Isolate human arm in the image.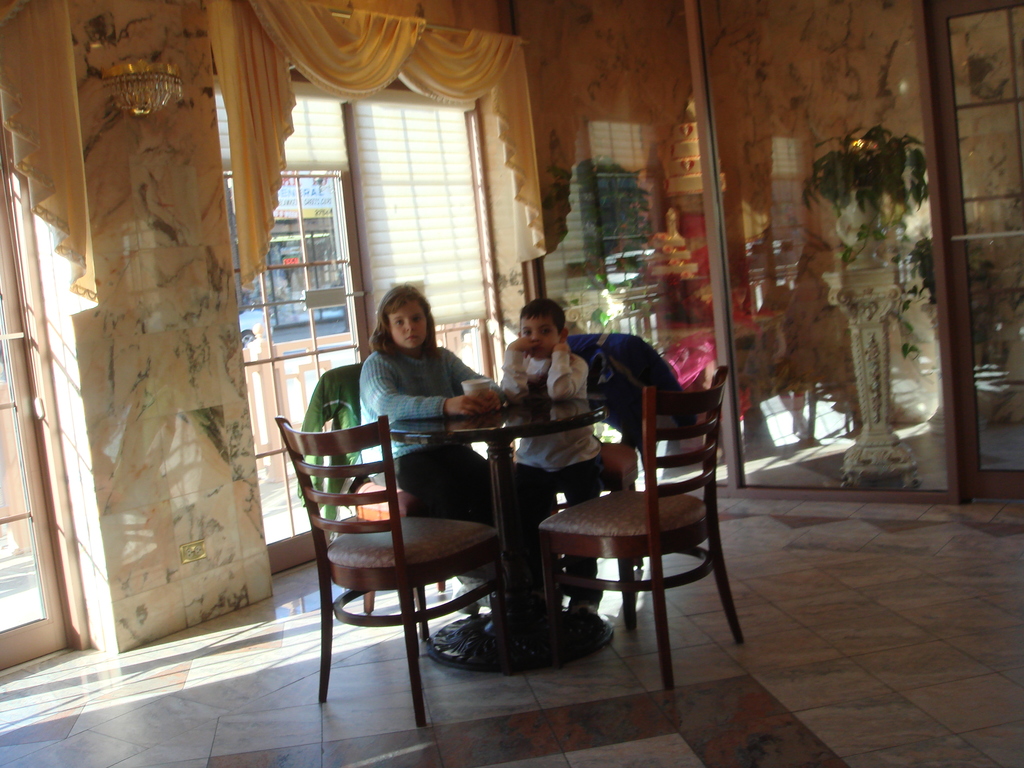
Isolated region: 439, 348, 511, 410.
